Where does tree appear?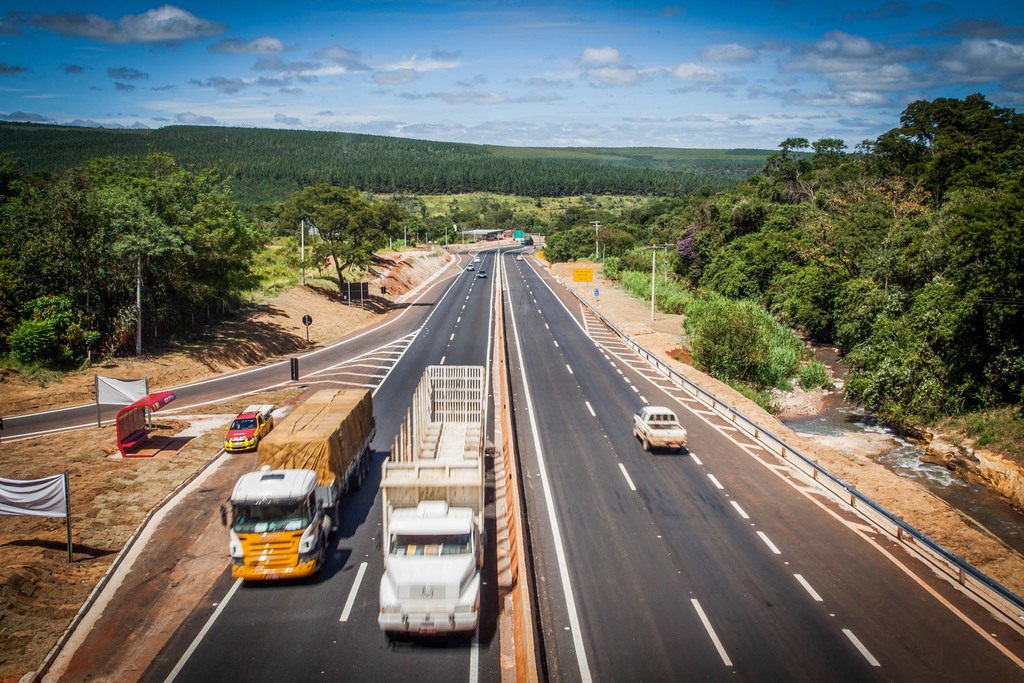
Appears at [x1=406, y1=216, x2=429, y2=245].
